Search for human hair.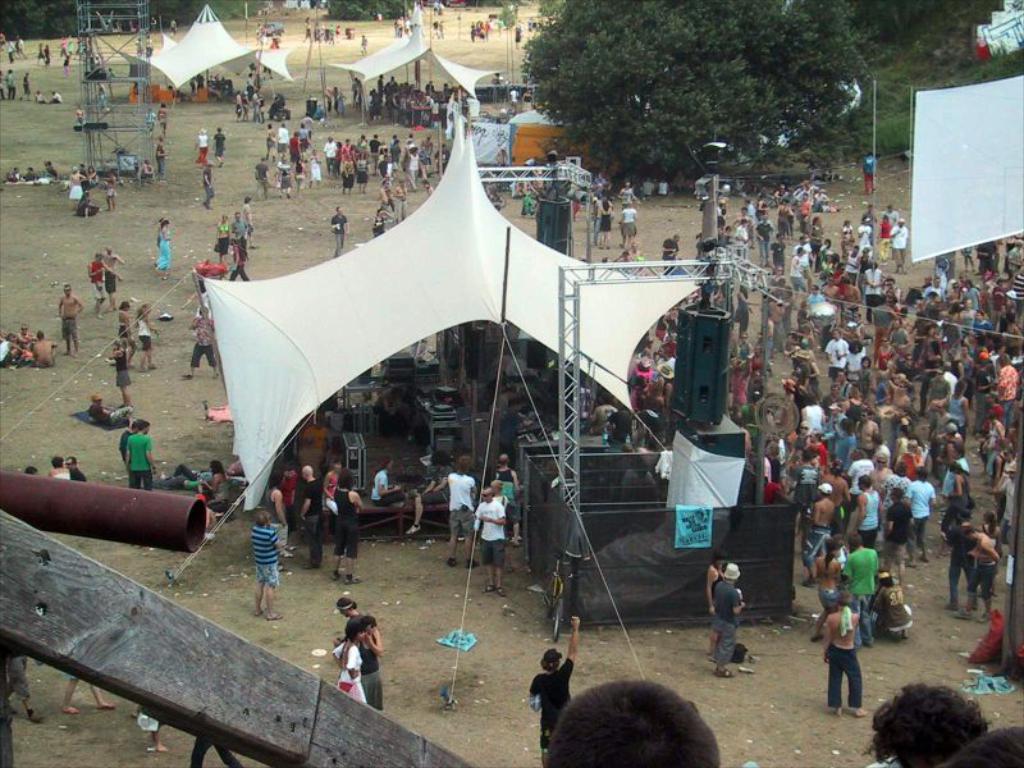
Found at x1=371 y1=457 x2=393 y2=484.
